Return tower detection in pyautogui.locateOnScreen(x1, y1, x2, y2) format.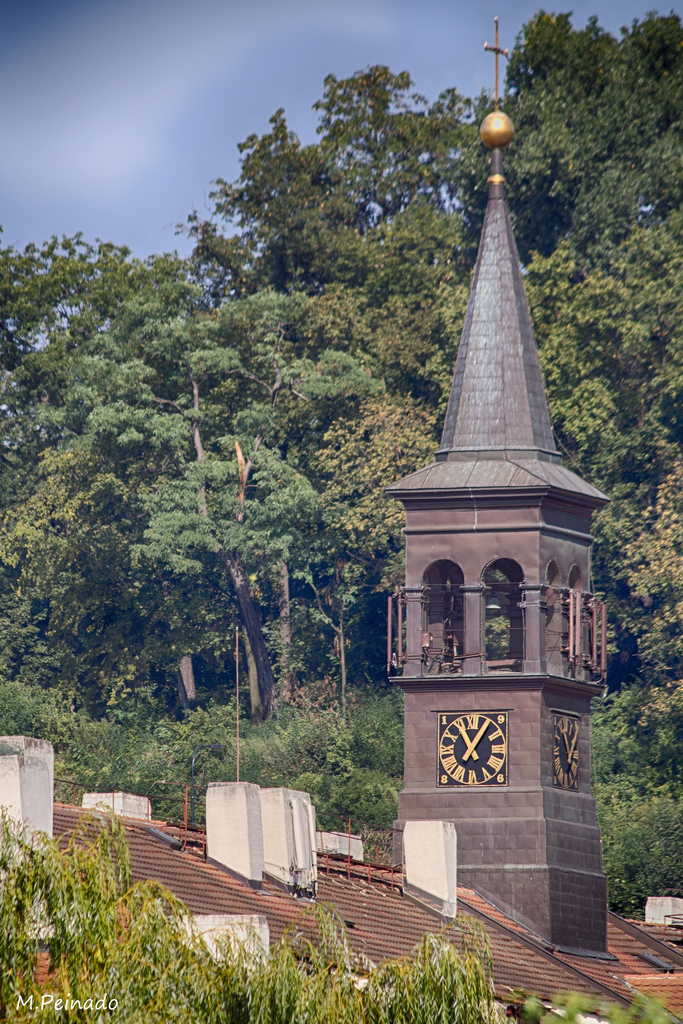
pyautogui.locateOnScreen(359, 65, 626, 897).
